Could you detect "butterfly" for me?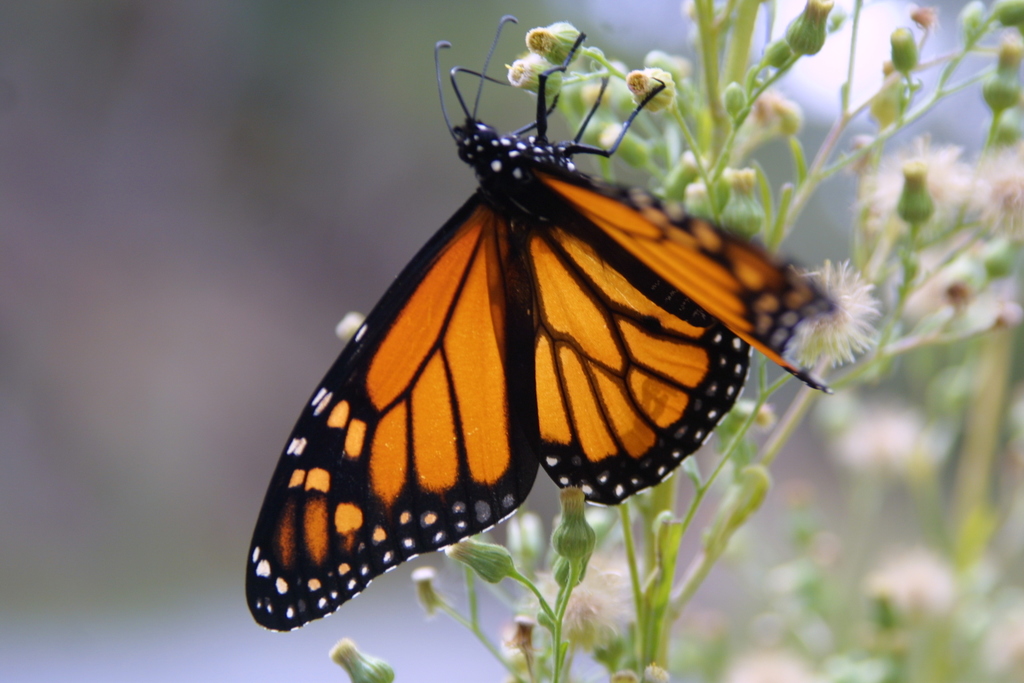
Detection result: bbox=[227, 19, 875, 636].
